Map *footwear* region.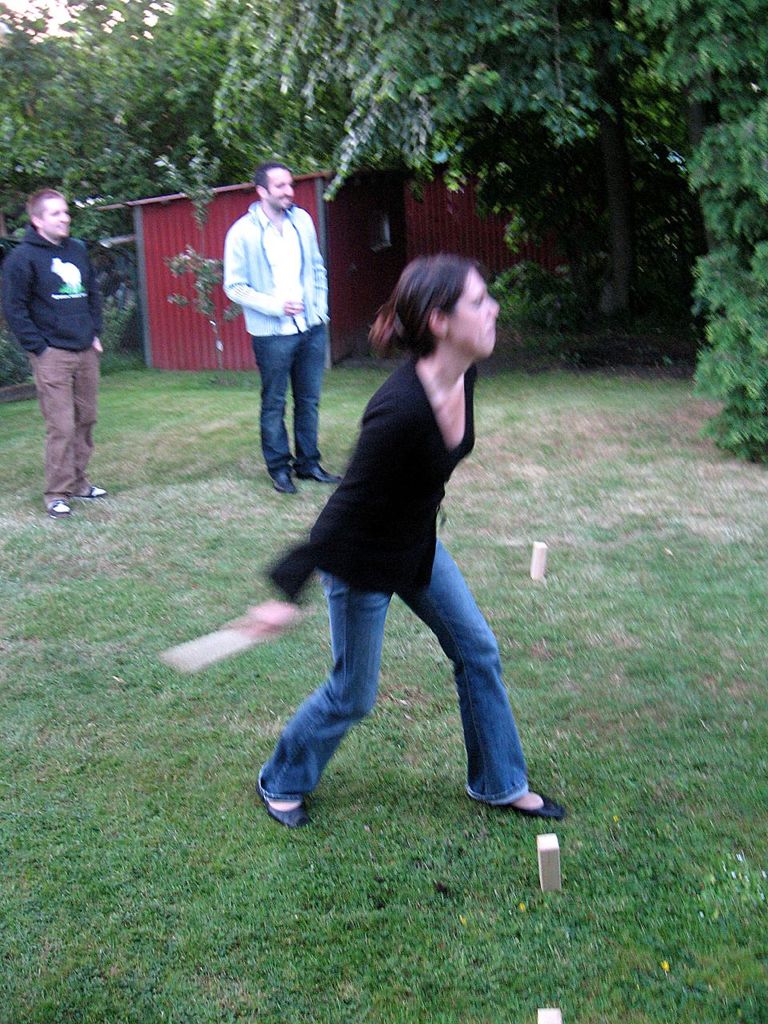
Mapped to x1=295 y1=458 x2=341 y2=482.
